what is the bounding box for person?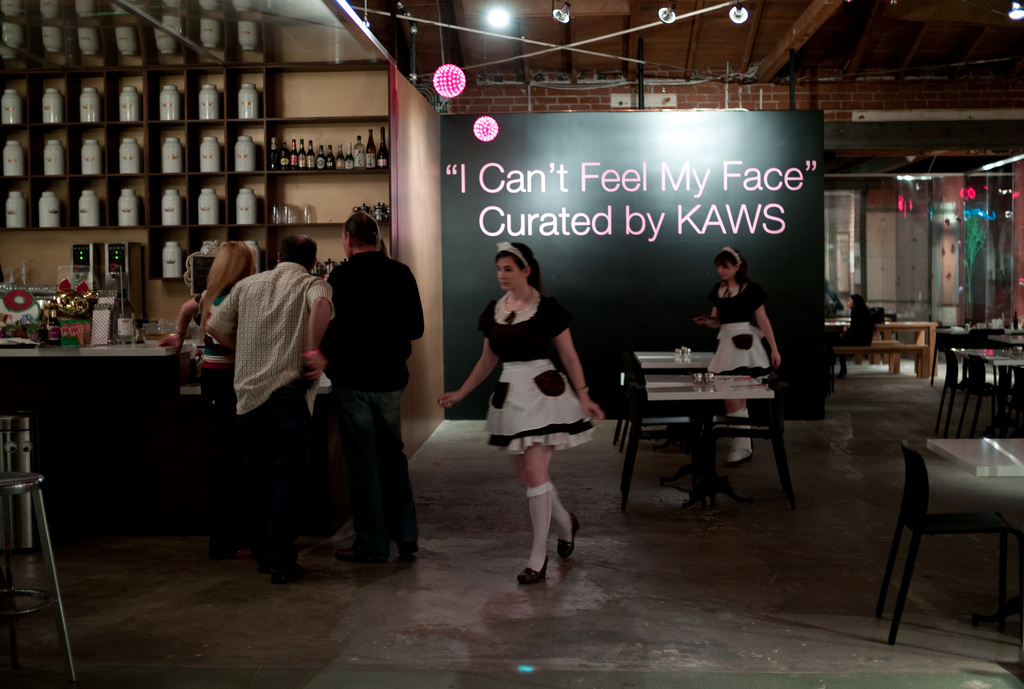
rect(157, 242, 259, 558).
